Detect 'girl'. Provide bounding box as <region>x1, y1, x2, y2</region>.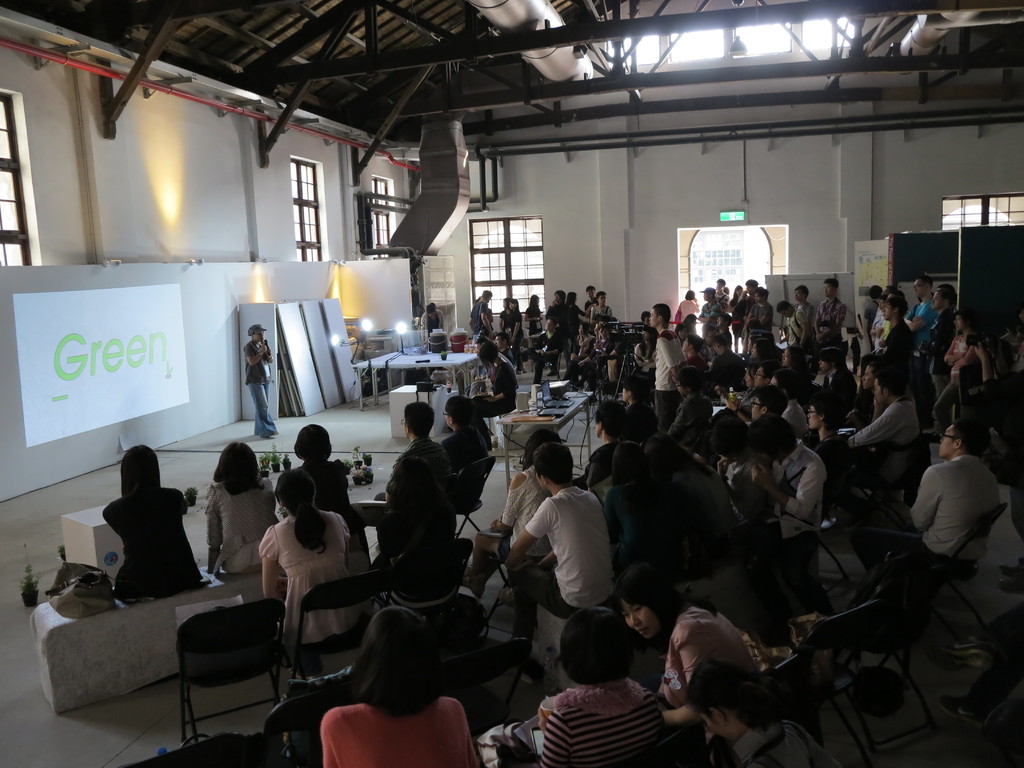
<region>207, 444, 287, 575</region>.
